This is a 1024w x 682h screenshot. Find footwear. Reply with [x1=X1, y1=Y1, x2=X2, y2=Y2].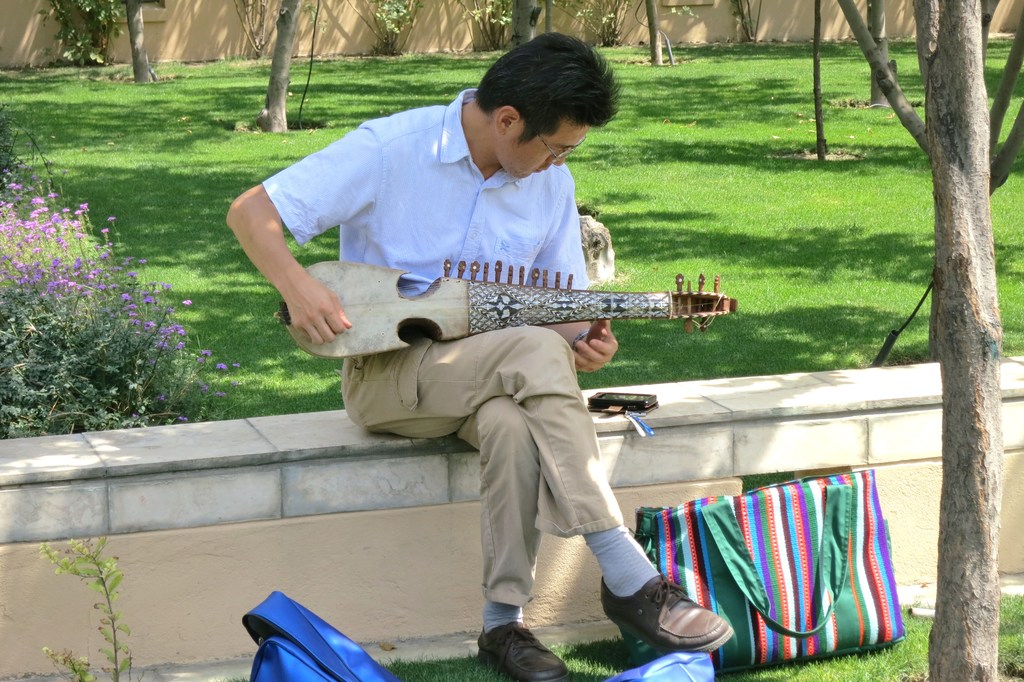
[x1=620, y1=592, x2=733, y2=660].
